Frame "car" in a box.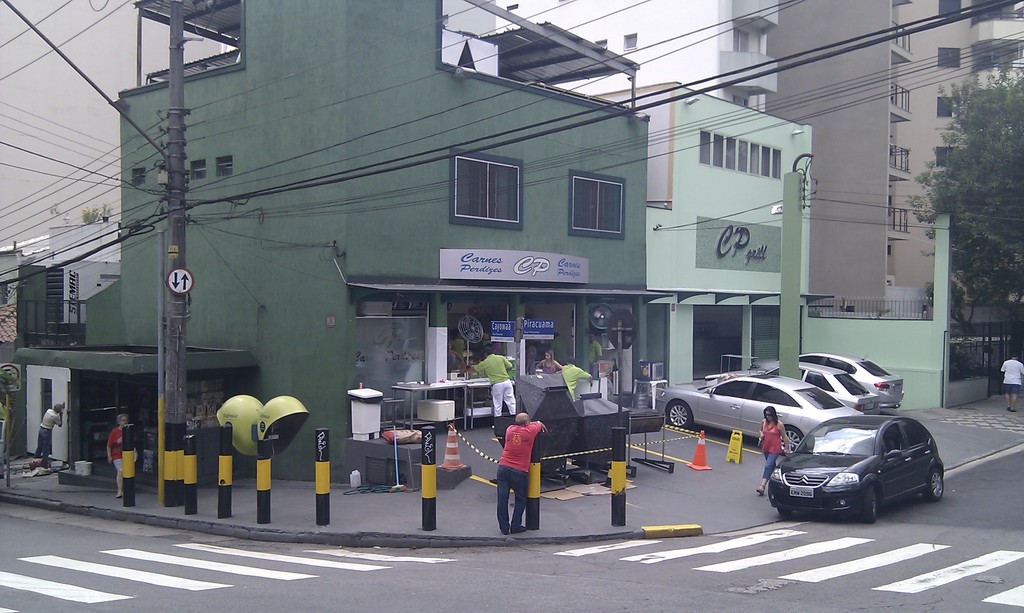
bbox=(659, 367, 867, 459).
